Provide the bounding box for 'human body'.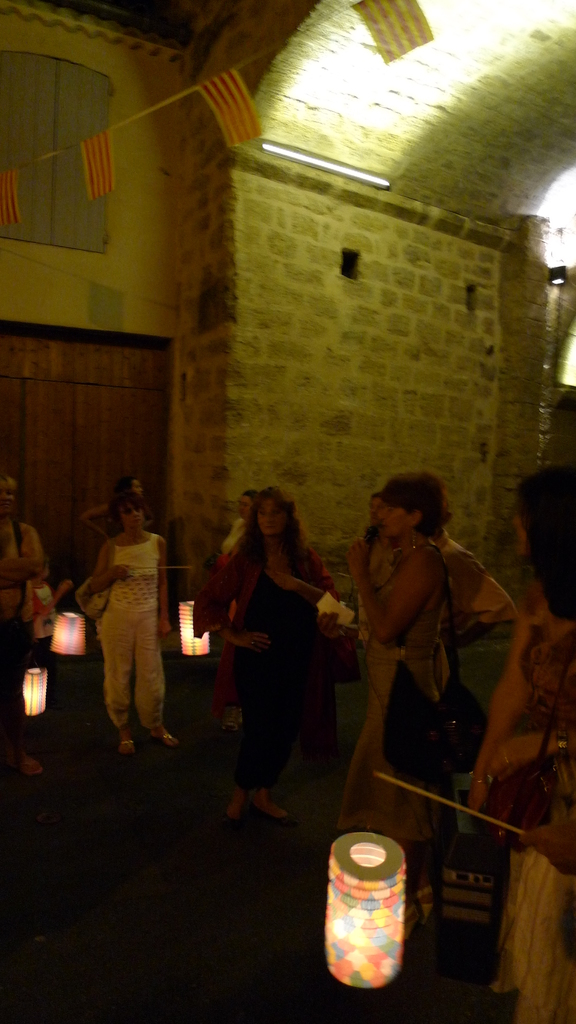
box=[335, 472, 498, 797].
